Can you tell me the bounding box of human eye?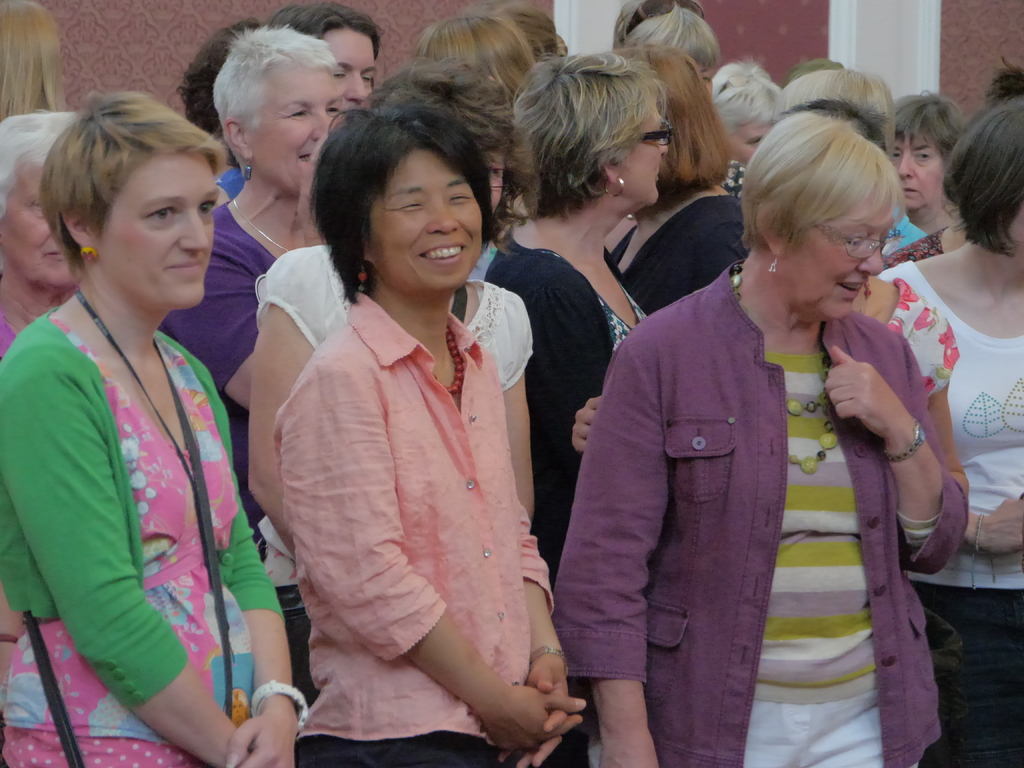
box(397, 198, 423, 214).
